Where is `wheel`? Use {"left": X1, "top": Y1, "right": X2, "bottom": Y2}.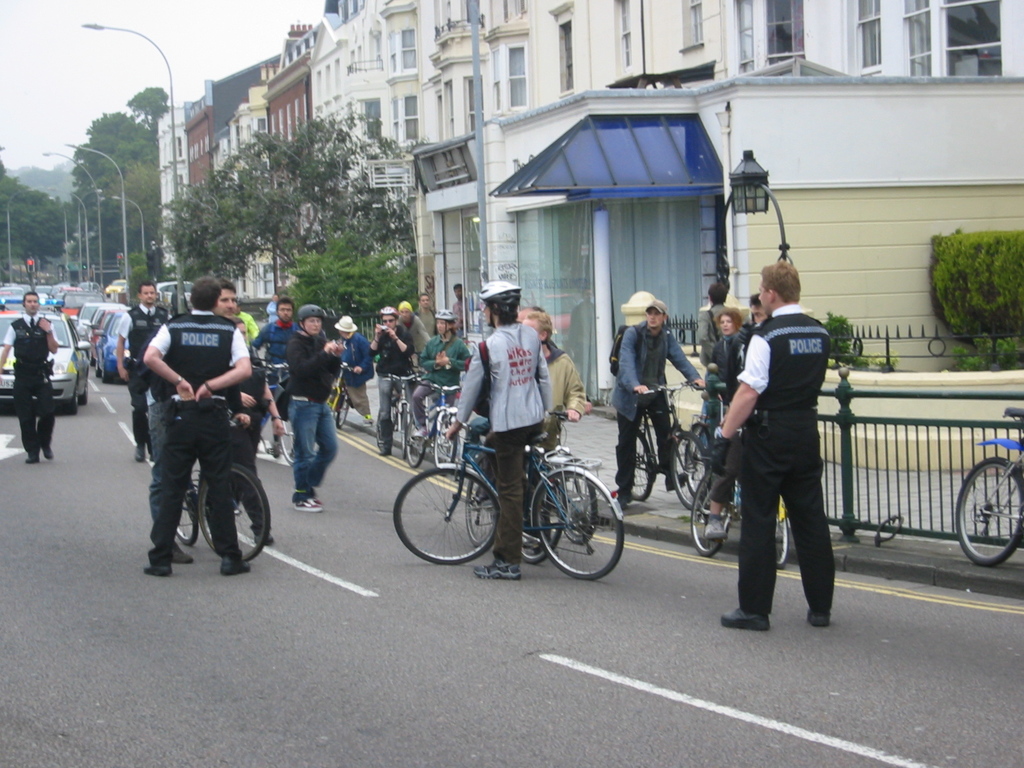
{"left": 78, "top": 395, "right": 94, "bottom": 409}.
